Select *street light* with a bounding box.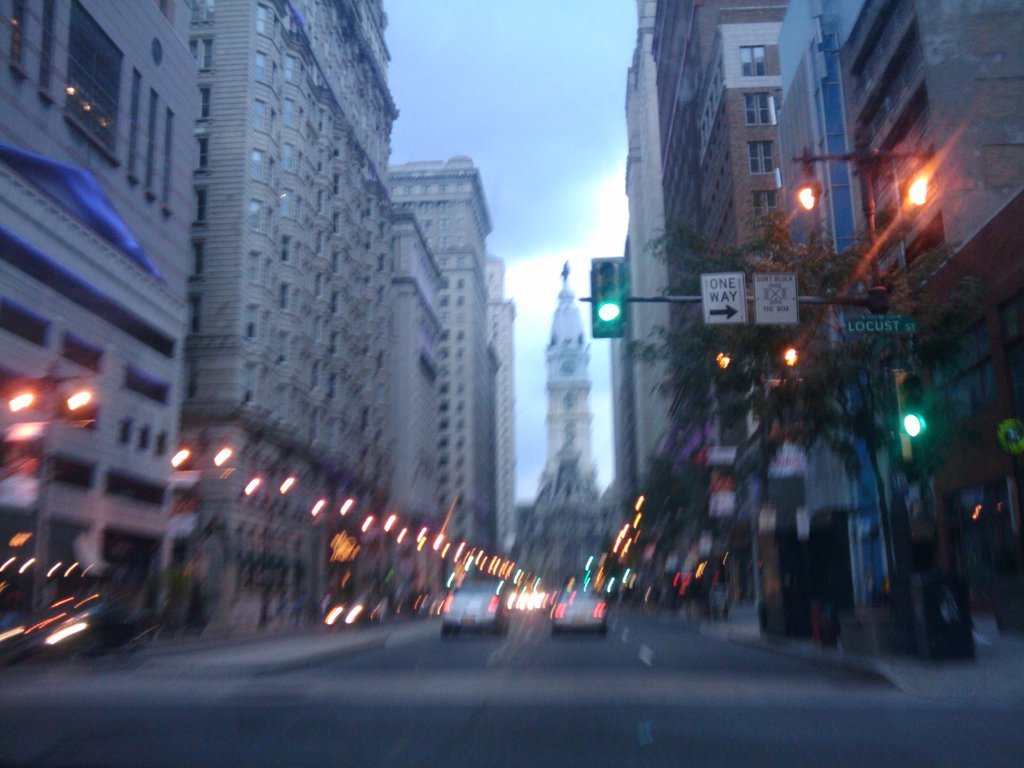
(left=789, top=156, right=933, bottom=665).
